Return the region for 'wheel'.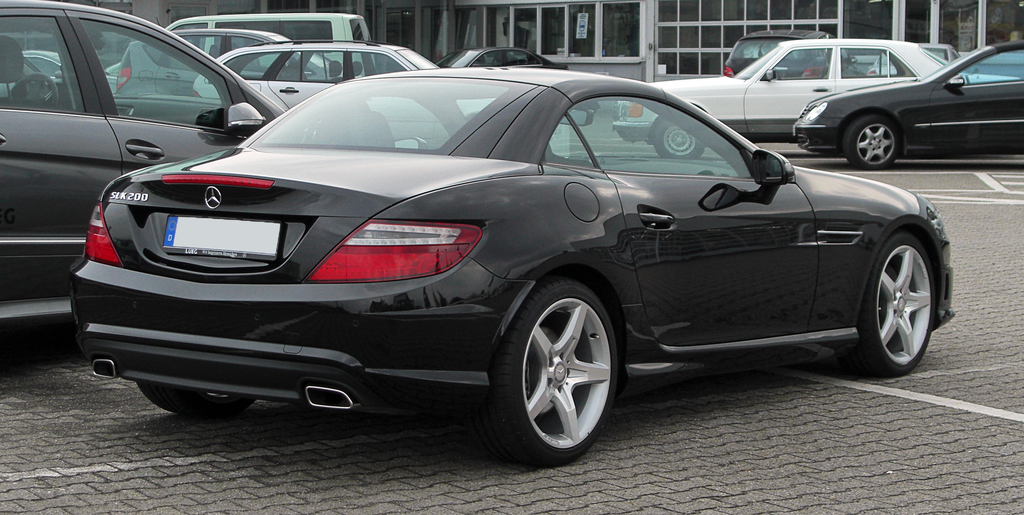
<region>650, 111, 707, 156</region>.
